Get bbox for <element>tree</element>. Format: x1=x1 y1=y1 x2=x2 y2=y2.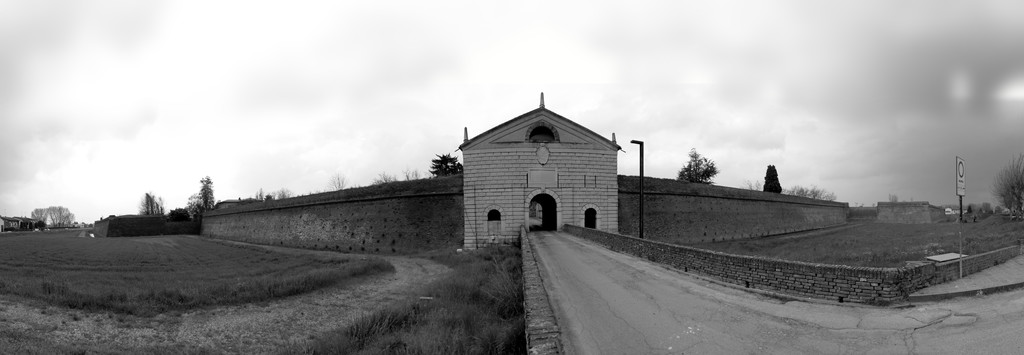
x1=762 y1=165 x2=781 y2=200.
